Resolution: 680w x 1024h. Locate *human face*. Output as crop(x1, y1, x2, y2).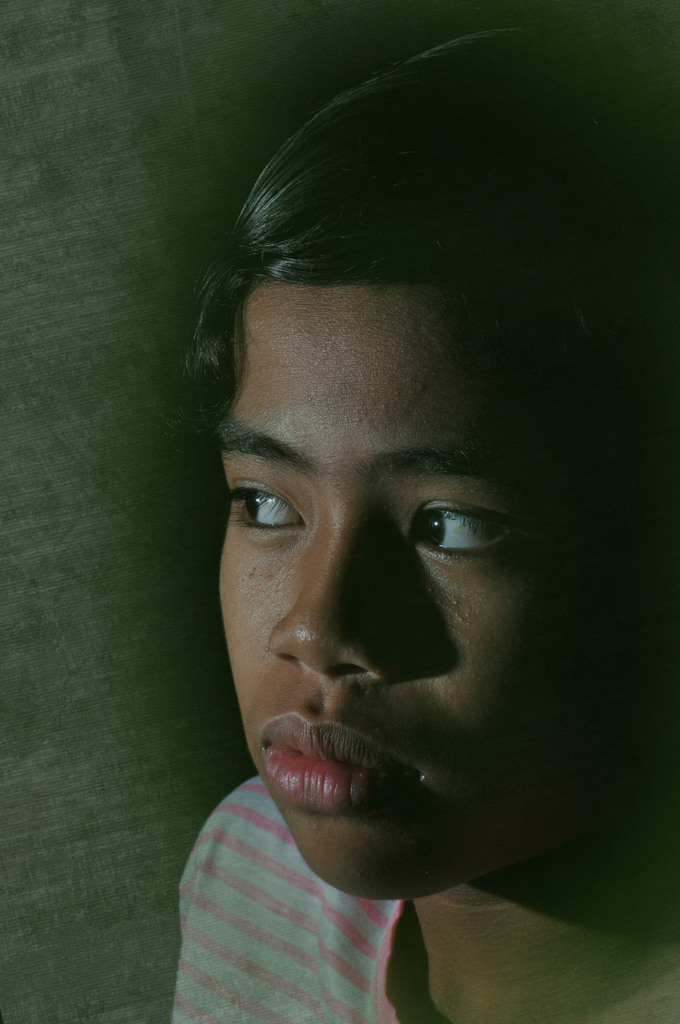
crop(218, 286, 652, 897).
